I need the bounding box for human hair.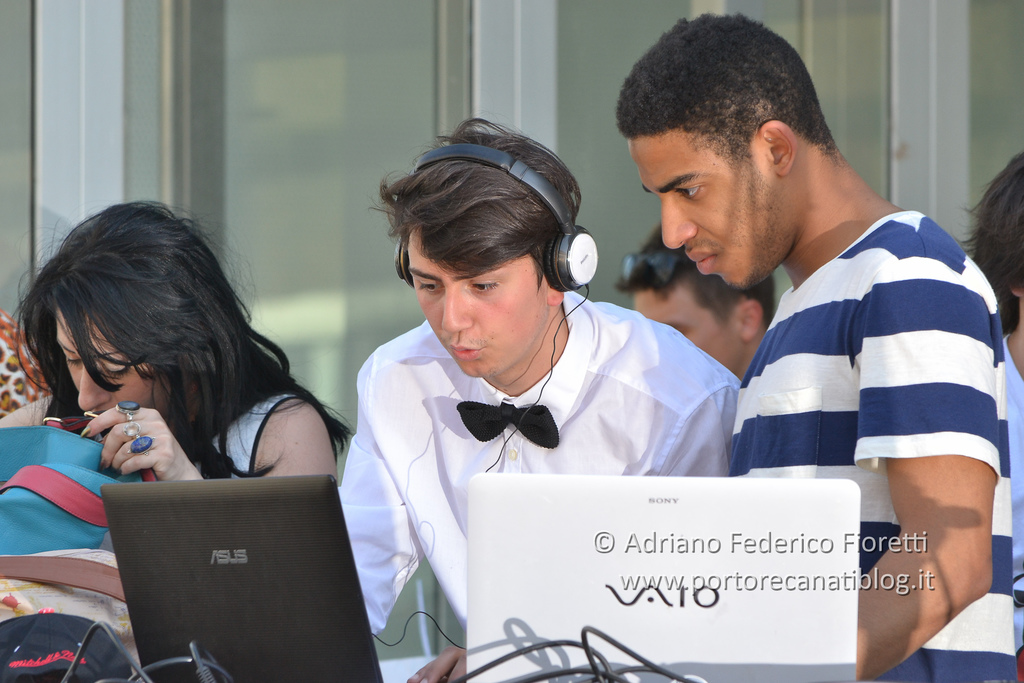
Here it is: region(372, 112, 576, 279).
